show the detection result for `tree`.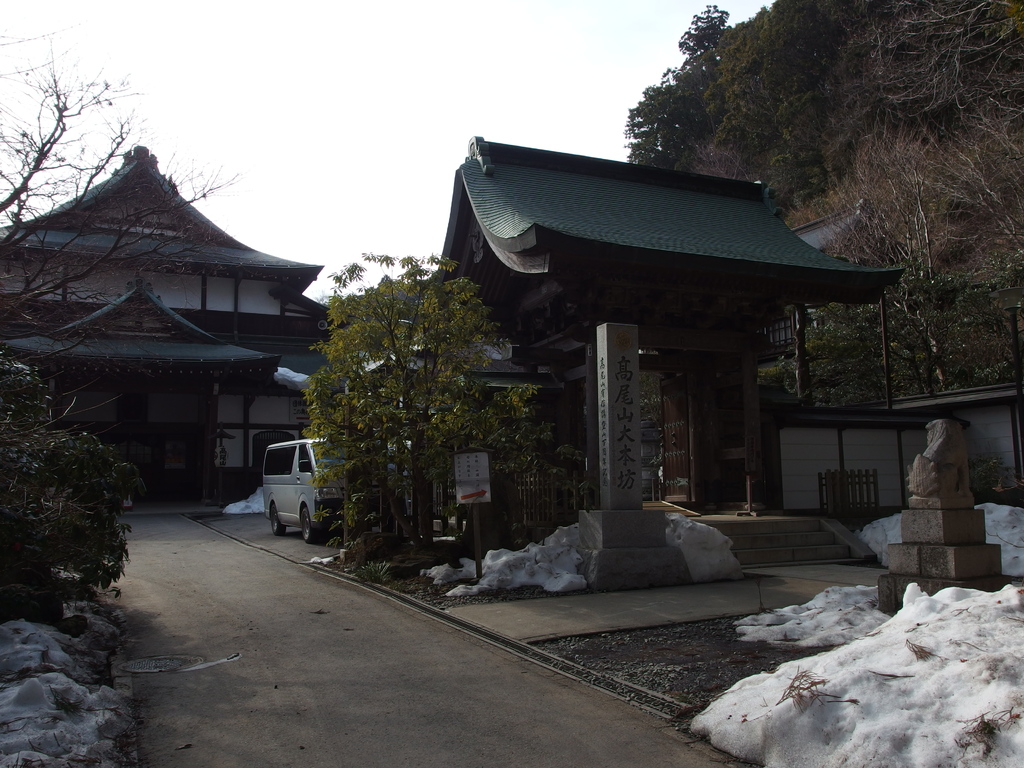
x1=764, y1=120, x2=1023, y2=408.
